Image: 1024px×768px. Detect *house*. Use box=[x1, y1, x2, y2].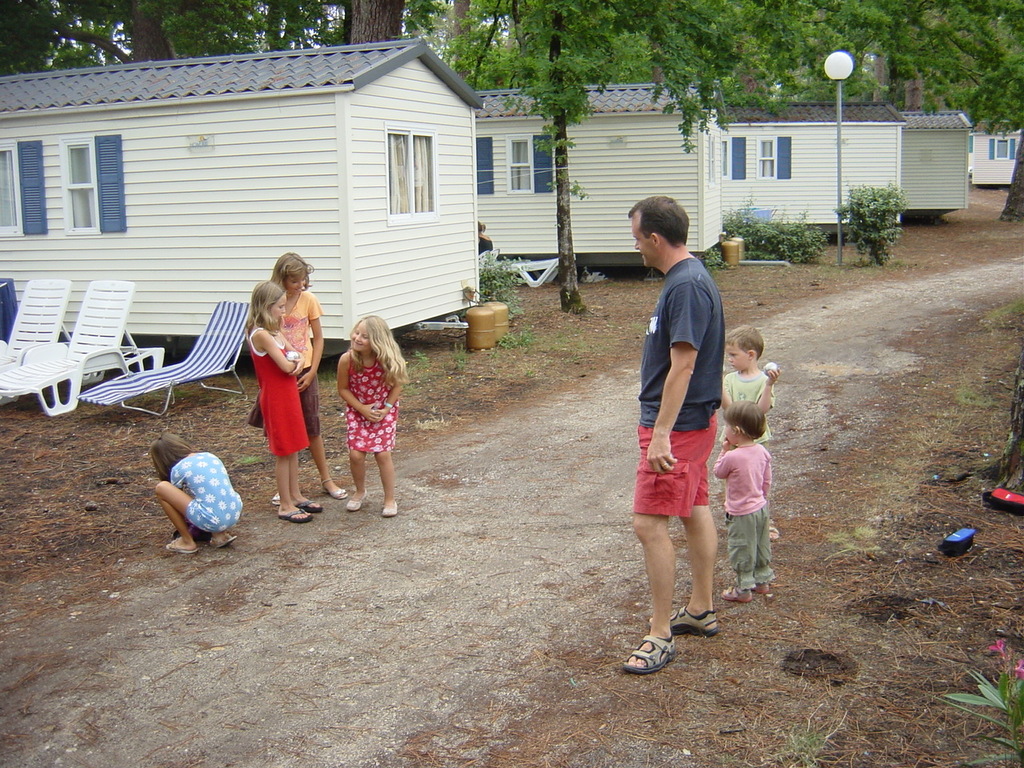
box=[477, 77, 733, 277].
